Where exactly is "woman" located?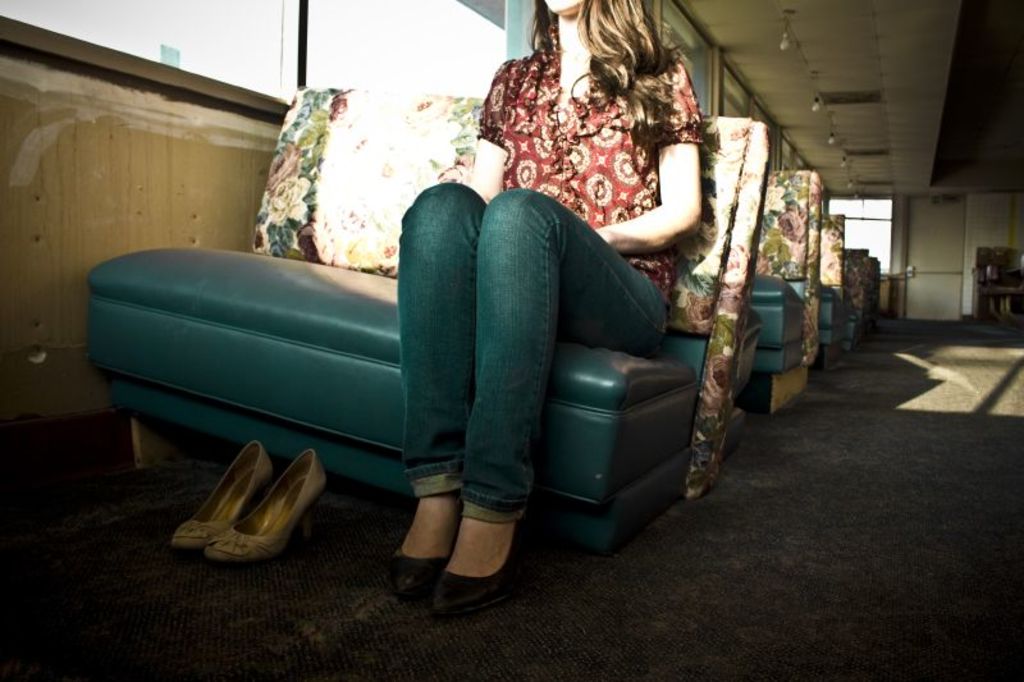
Its bounding box is <box>404,8,737,518</box>.
